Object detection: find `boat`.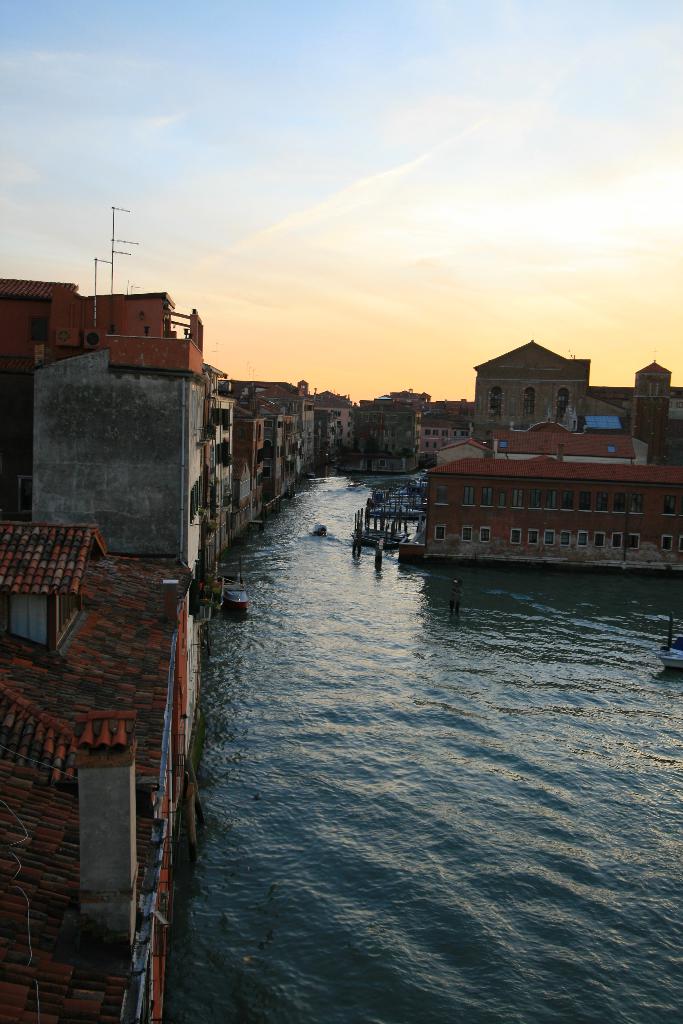
218/567/248/612.
